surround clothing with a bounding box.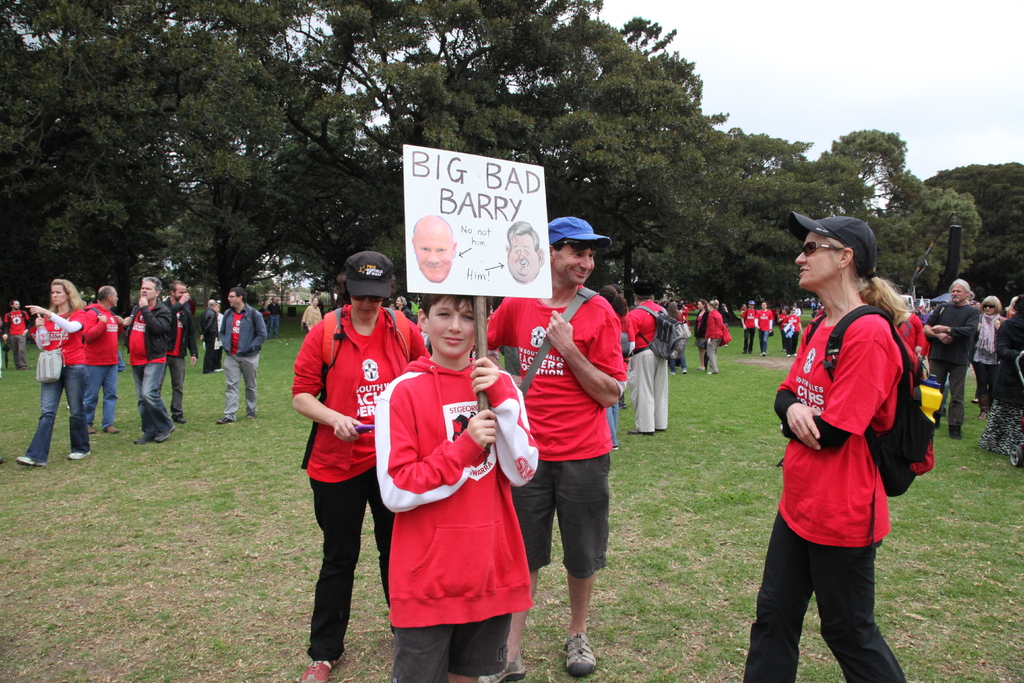
bbox=[970, 311, 1010, 398].
